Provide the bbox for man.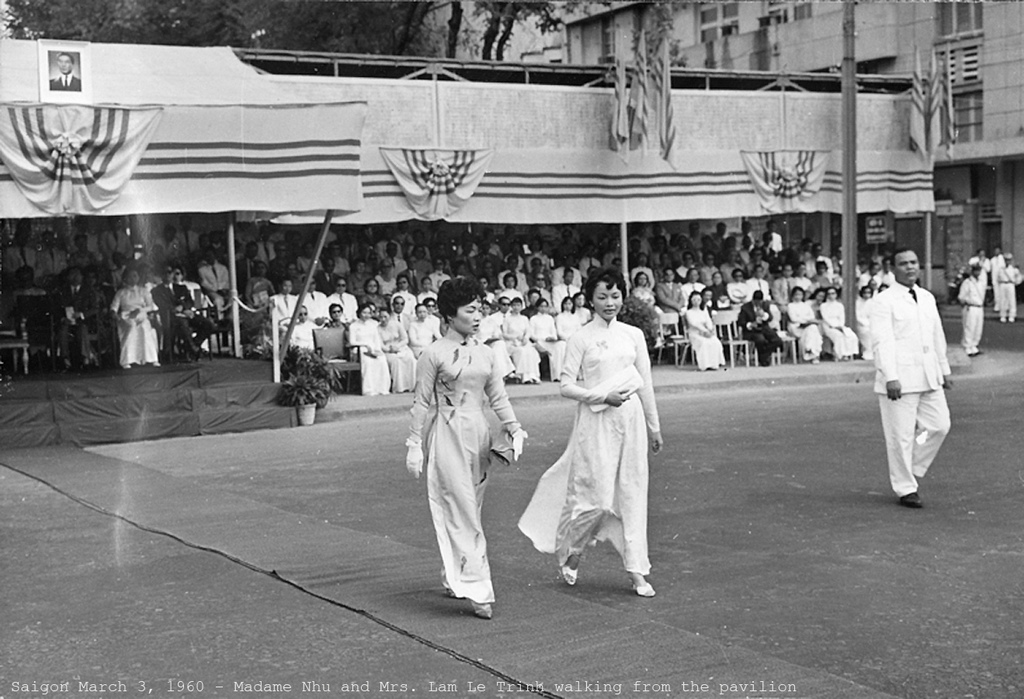
BBox(990, 246, 1006, 272).
